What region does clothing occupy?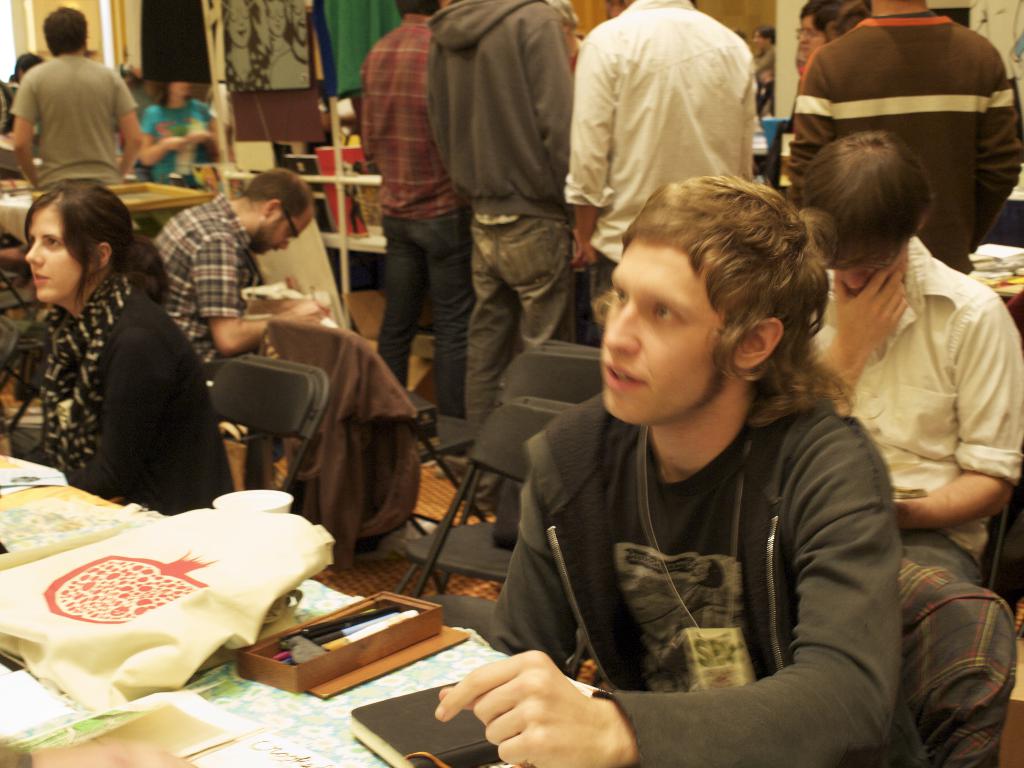
(left=490, top=381, right=931, bottom=767).
